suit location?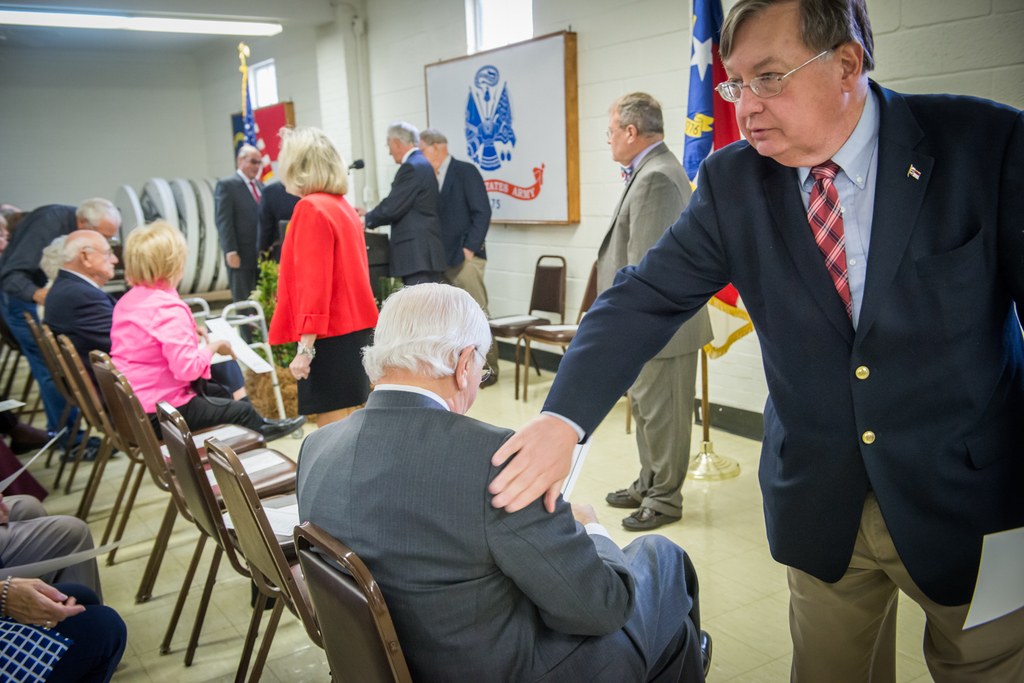
BBox(289, 383, 650, 682)
